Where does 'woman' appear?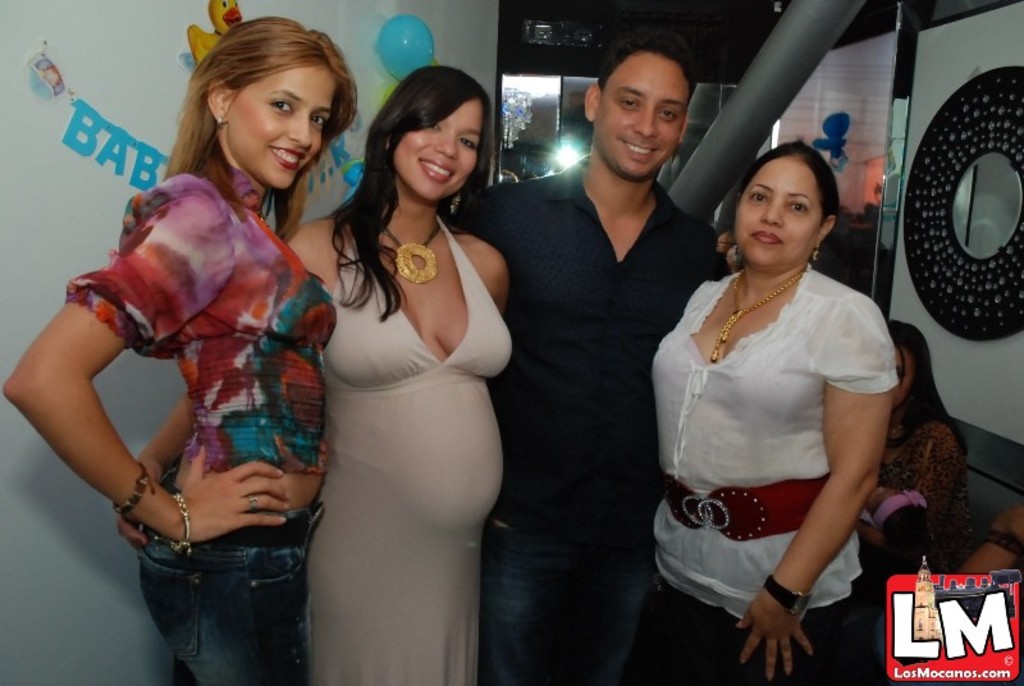
Appears at crop(637, 133, 888, 685).
